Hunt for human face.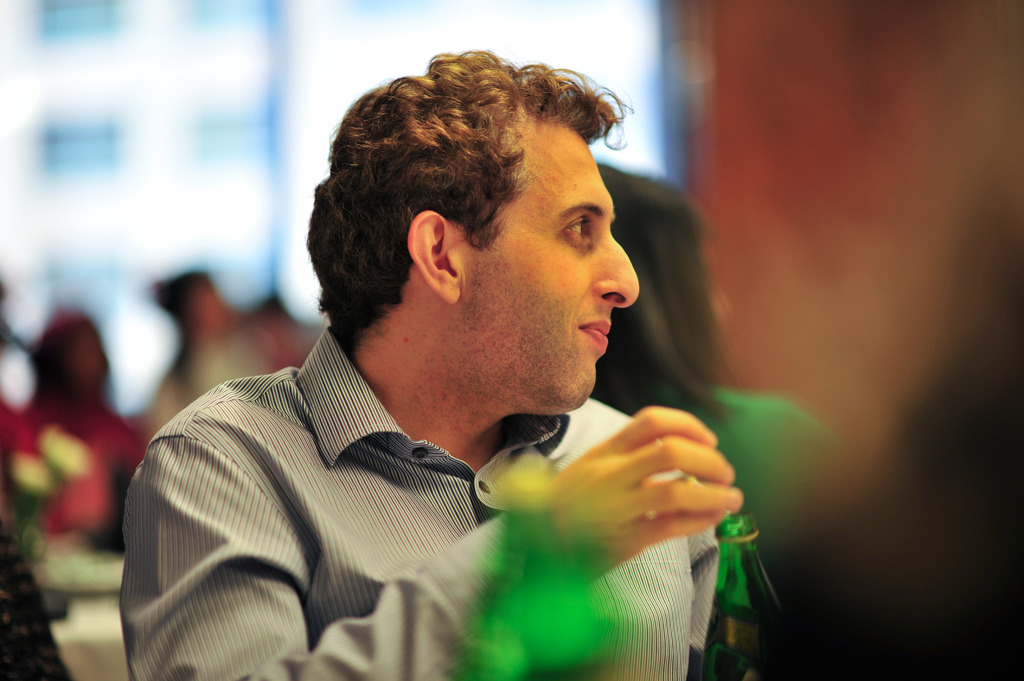
Hunted down at 466/123/641/413.
